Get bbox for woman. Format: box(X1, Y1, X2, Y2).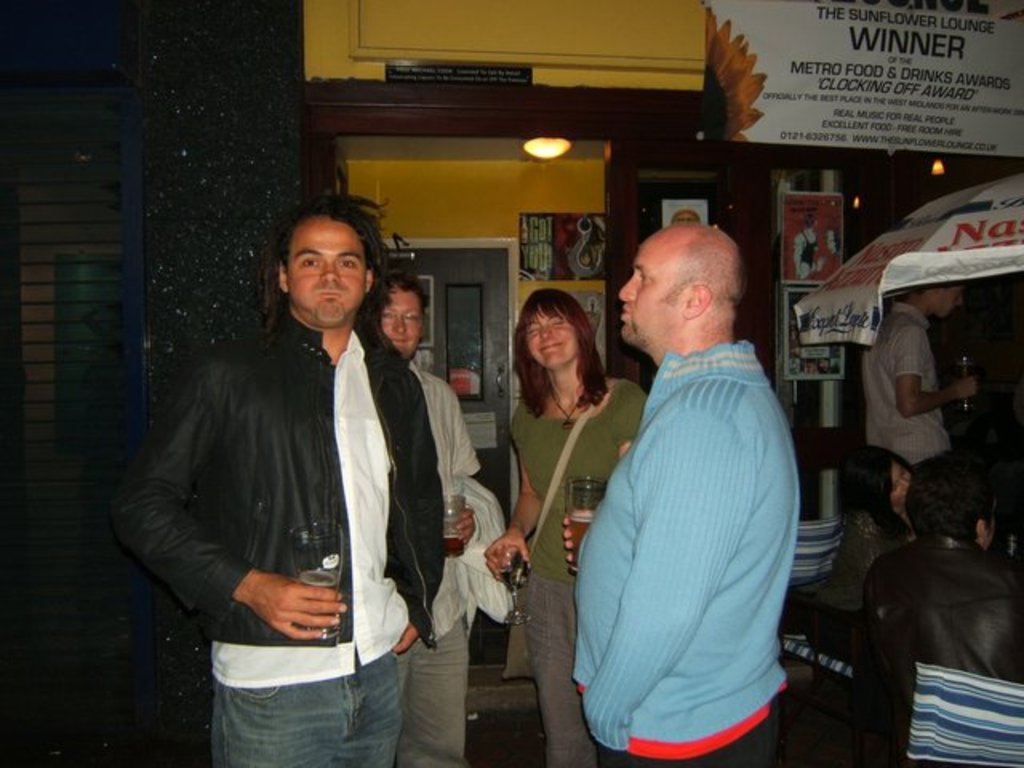
box(842, 445, 930, 549).
